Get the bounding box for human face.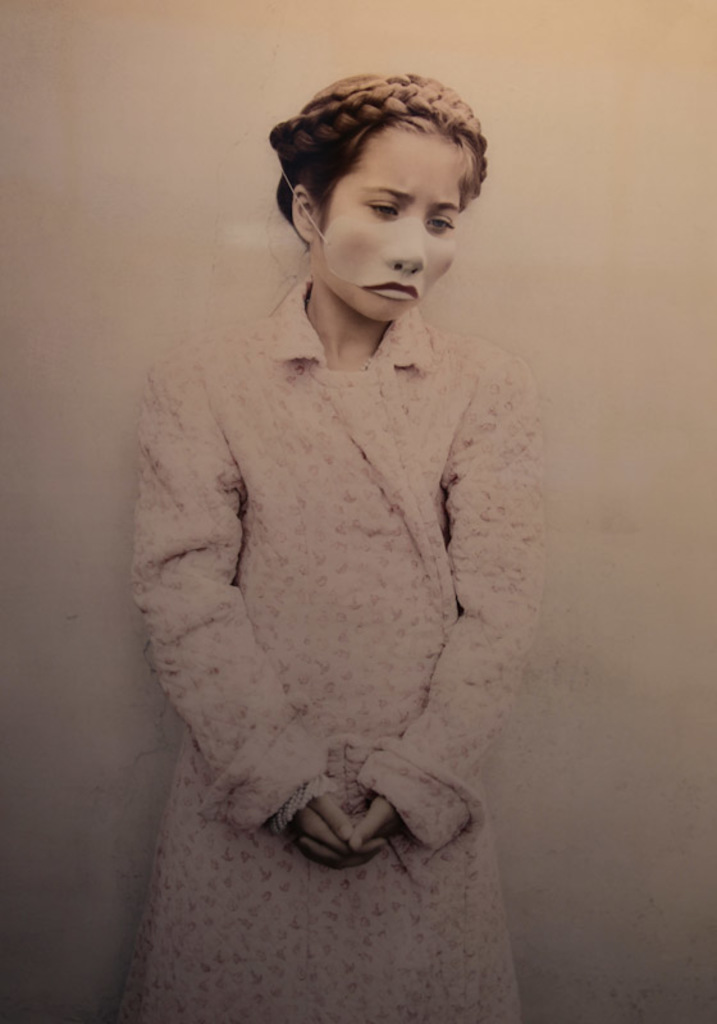
Rect(320, 125, 460, 324).
